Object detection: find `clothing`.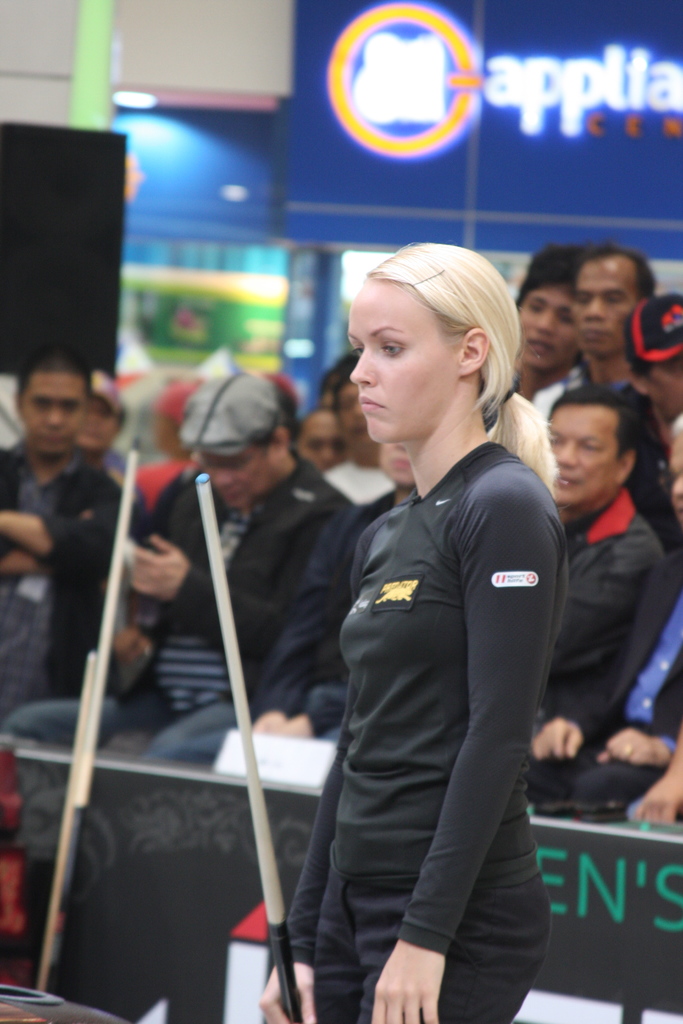
[277,426,561,1016].
